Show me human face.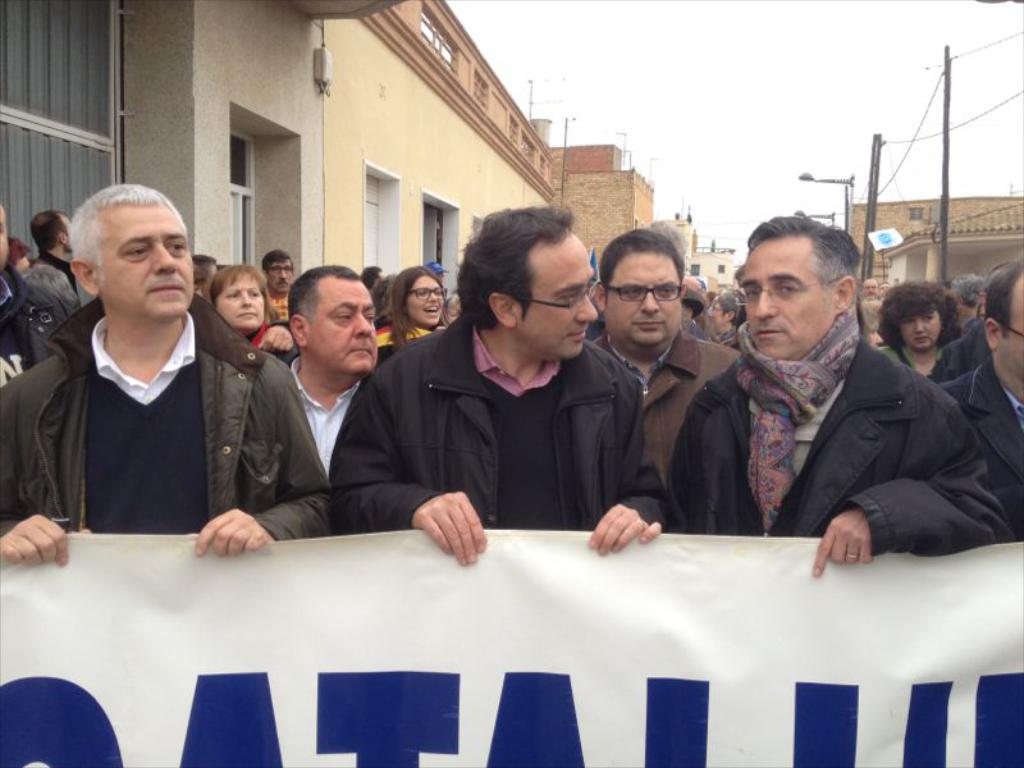
human face is here: box=[863, 283, 877, 296].
